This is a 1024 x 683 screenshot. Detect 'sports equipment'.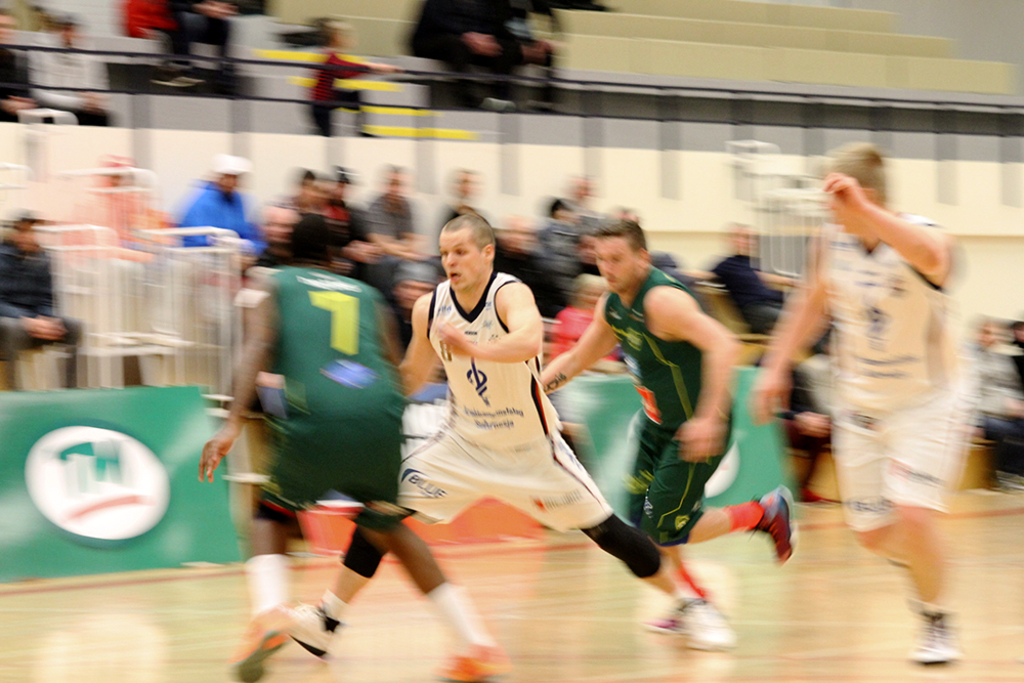
locate(692, 594, 741, 650).
